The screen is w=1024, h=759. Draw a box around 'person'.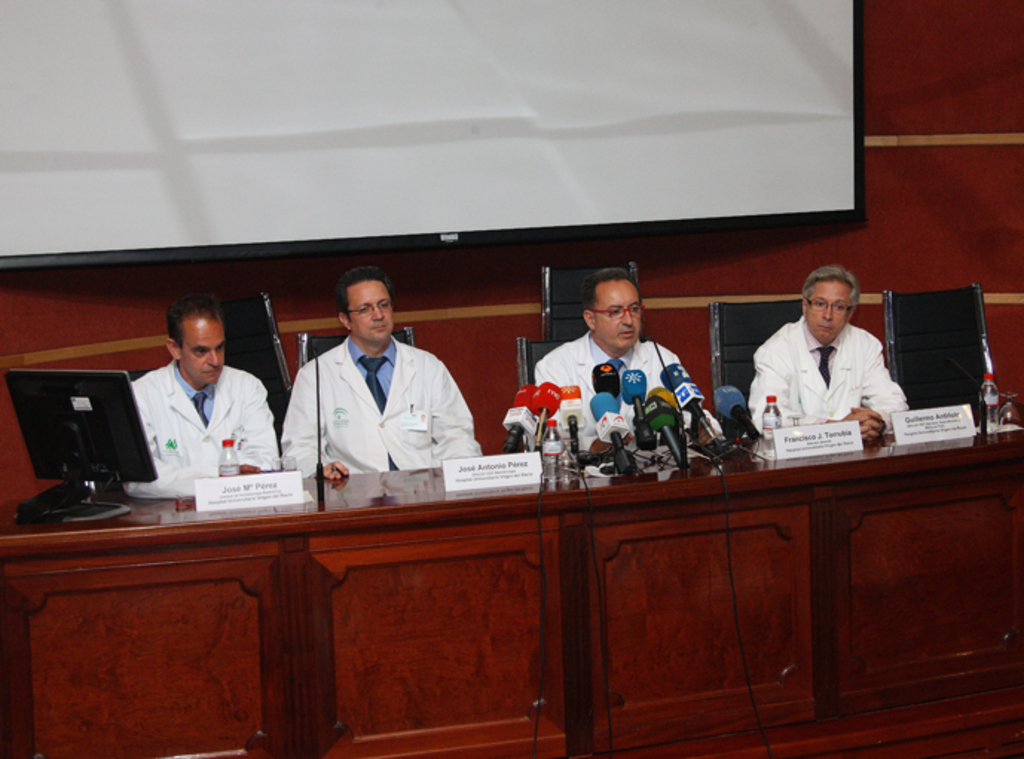
bbox(282, 272, 482, 483).
